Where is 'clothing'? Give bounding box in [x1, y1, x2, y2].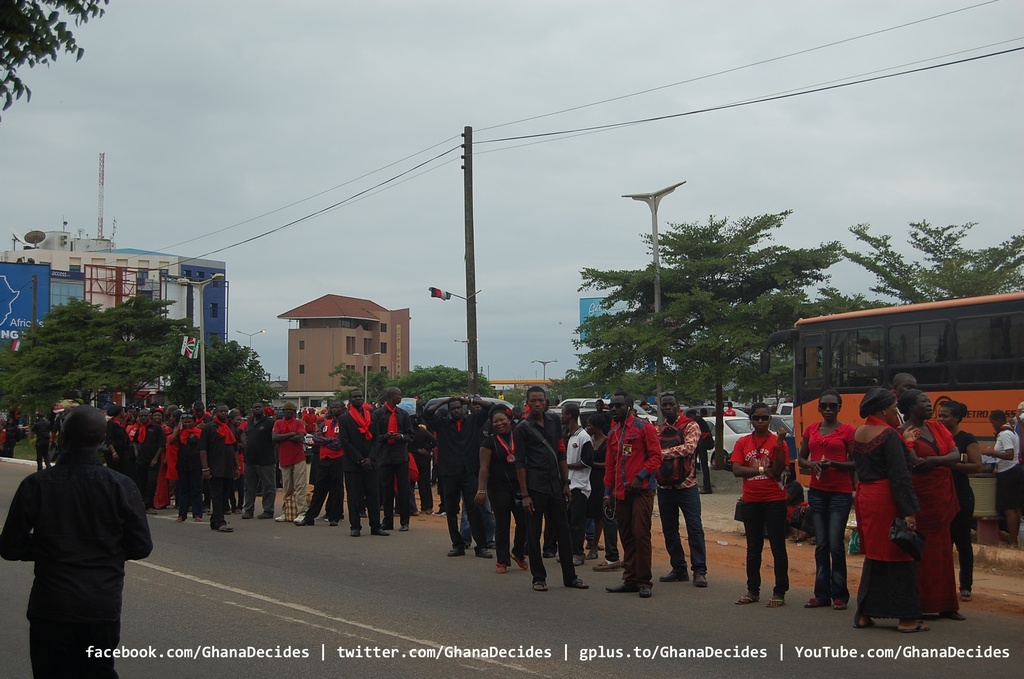
[519, 413, 574, 584].
